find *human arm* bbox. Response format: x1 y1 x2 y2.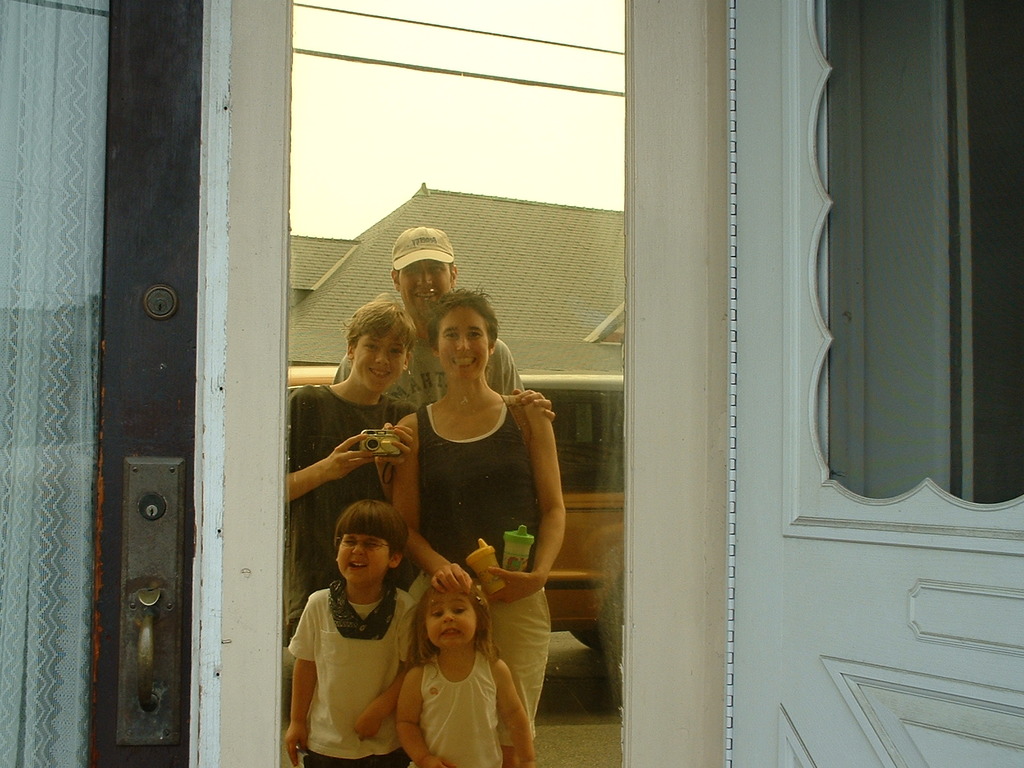
499 657 532 767.
